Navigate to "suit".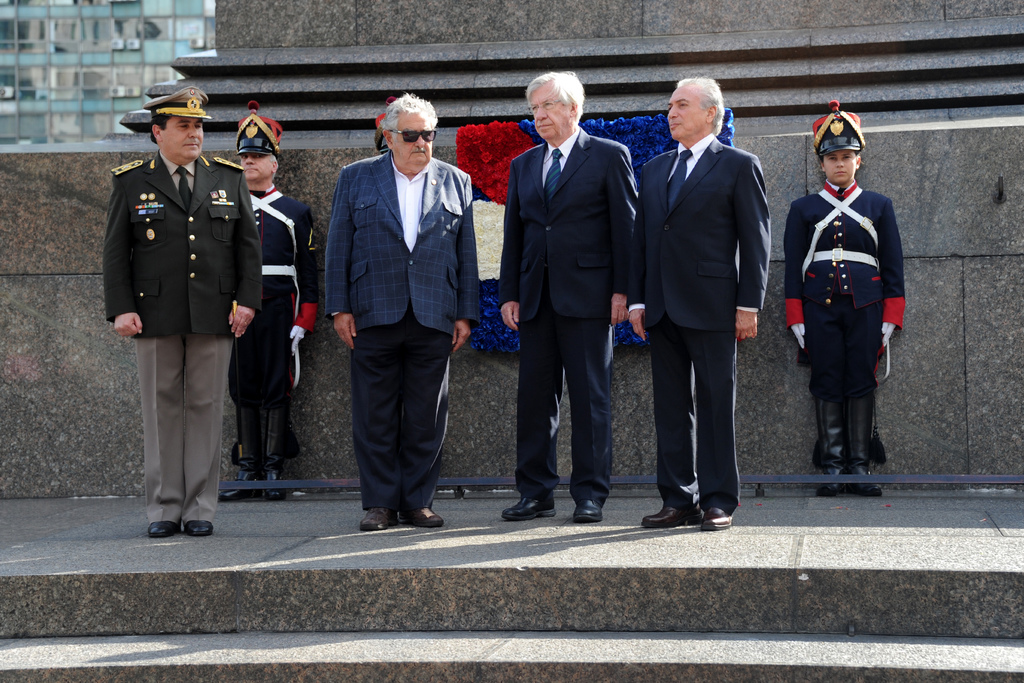
Navigation target: bbox=[499, 127, 640, 501].
